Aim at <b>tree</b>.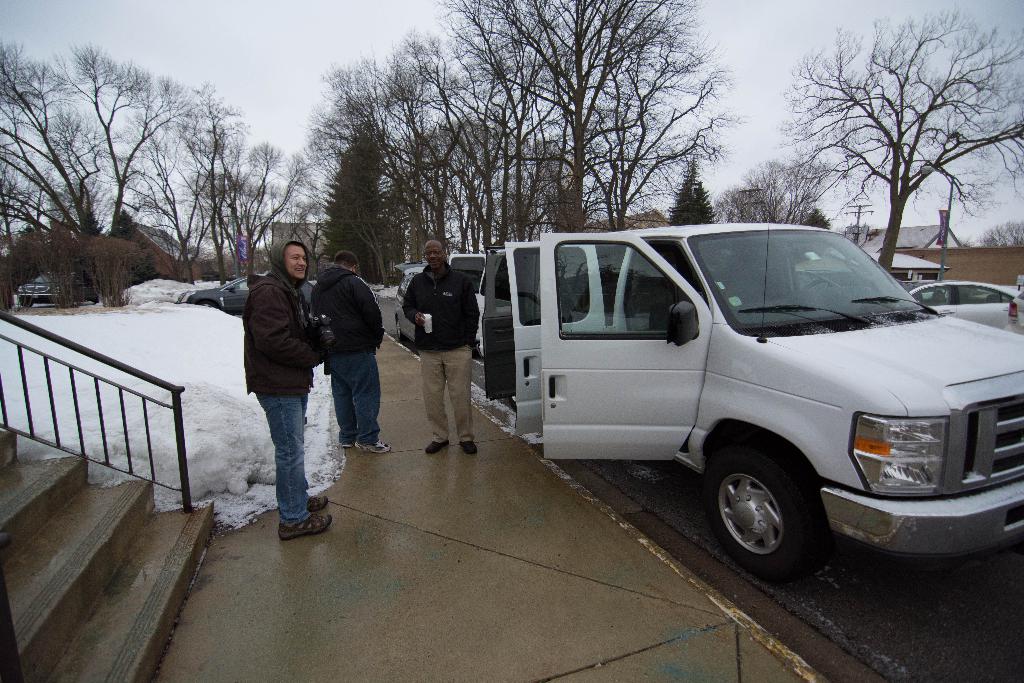
Aimed at bbox(783, 1, 1023, 270).
